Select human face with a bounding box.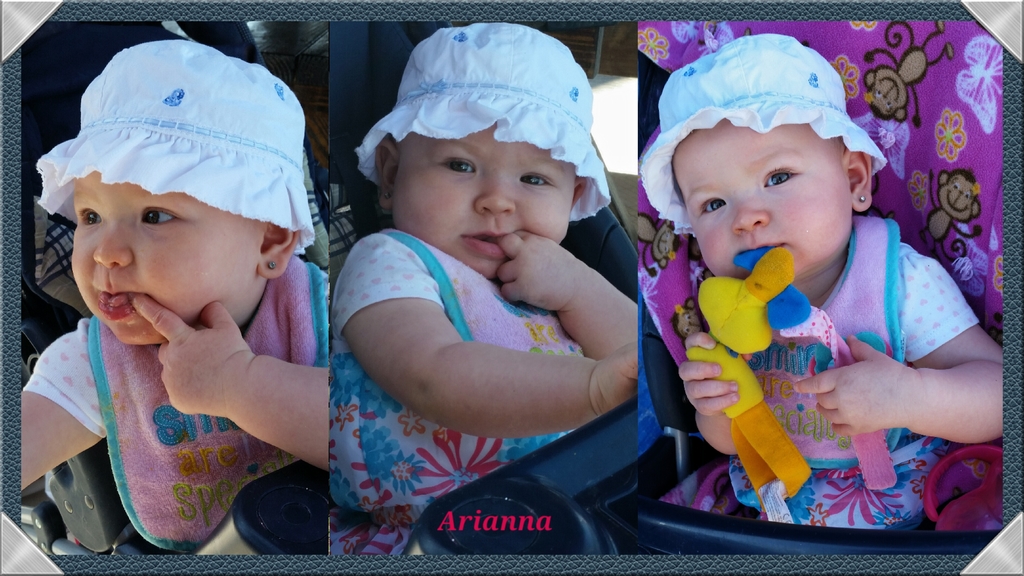
[left=402, top=119, right=576, bottom=285].
